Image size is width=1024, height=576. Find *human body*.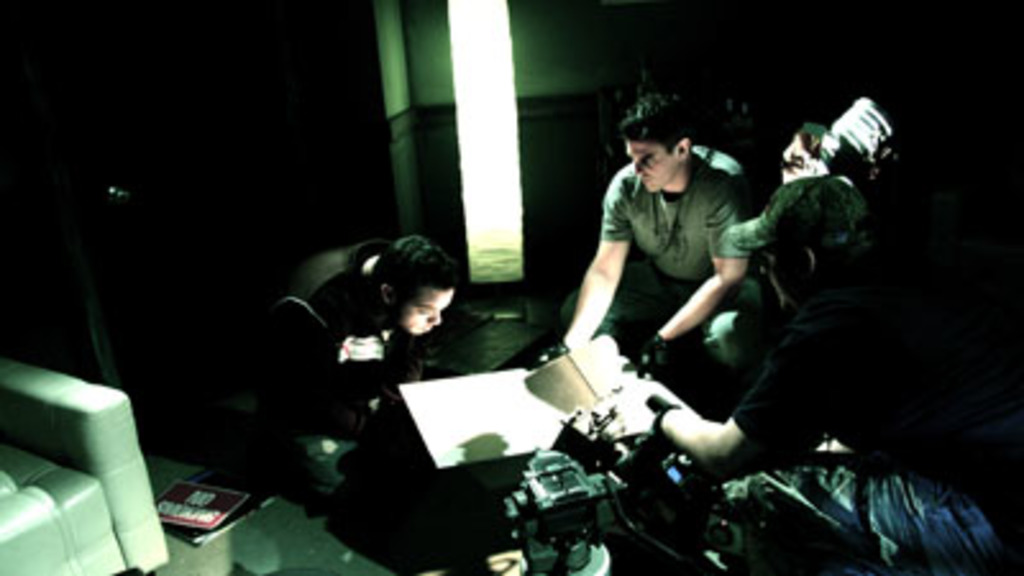
locate(604, 264, 1021, 573).
